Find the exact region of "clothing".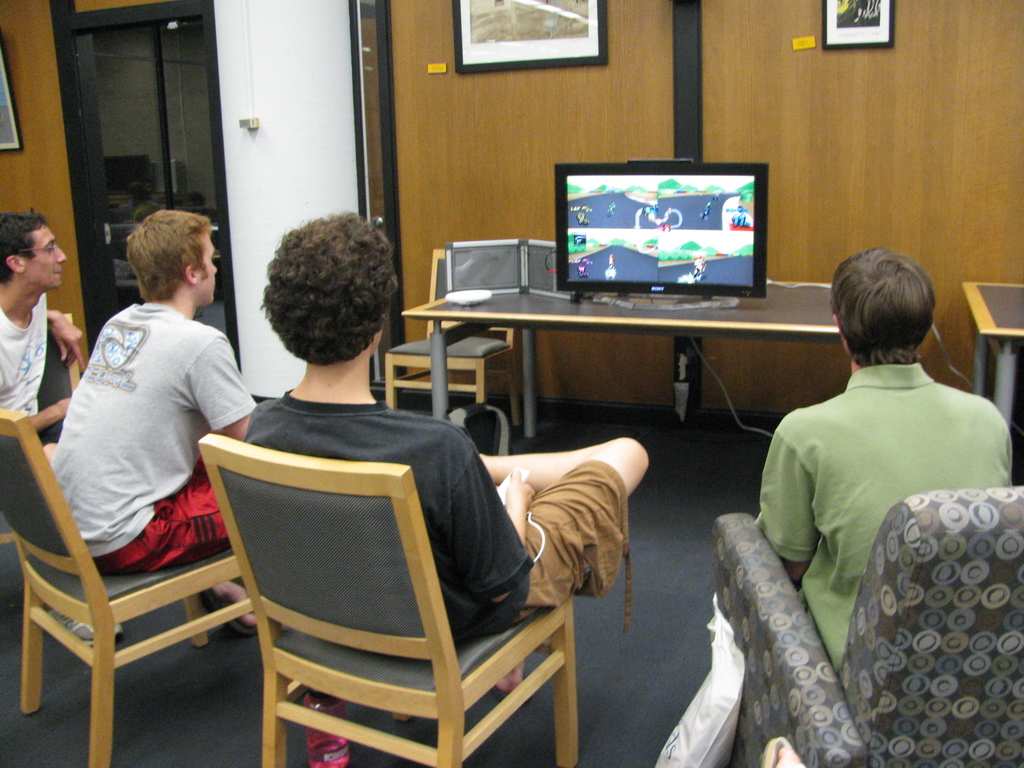
Exact region: BBox(0, 287, 51, 418).
